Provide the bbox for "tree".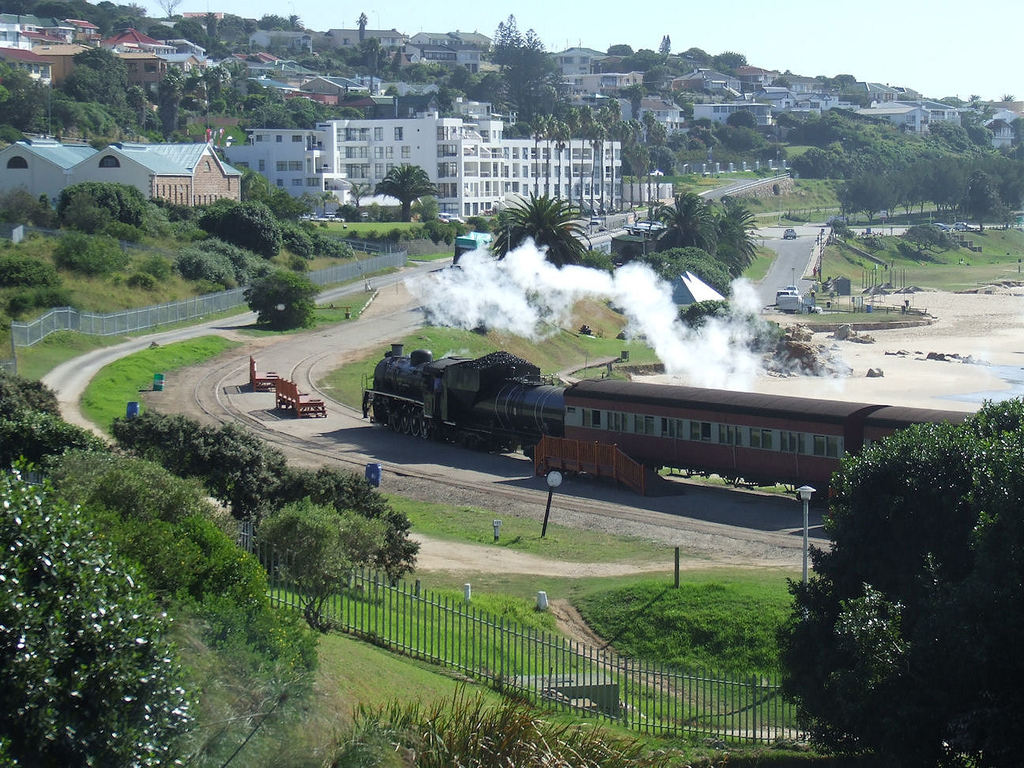
777,409,984,725.
